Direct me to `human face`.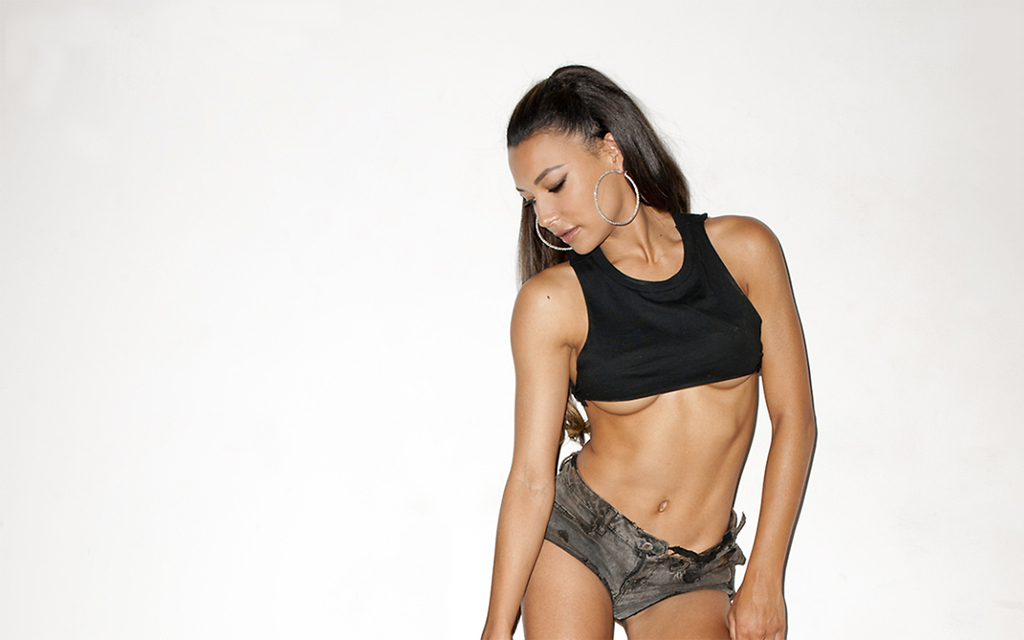
Direction: pyautogui.locateOnScreen(506, 140, 619, 255).
